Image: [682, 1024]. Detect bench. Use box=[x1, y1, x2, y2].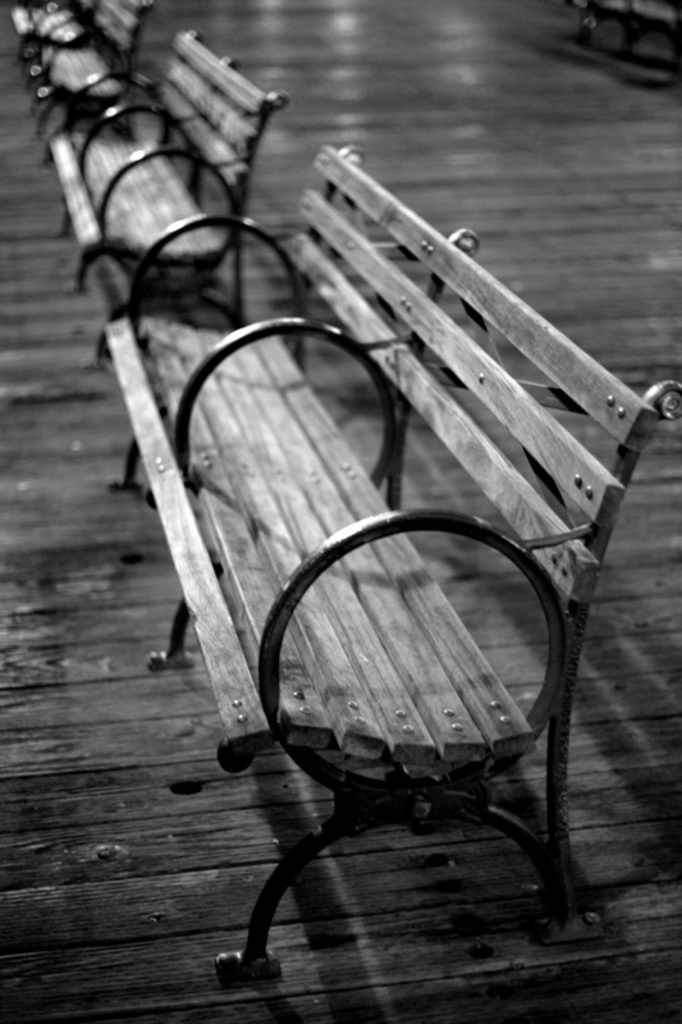
box=[5, 0, 82, 69].
